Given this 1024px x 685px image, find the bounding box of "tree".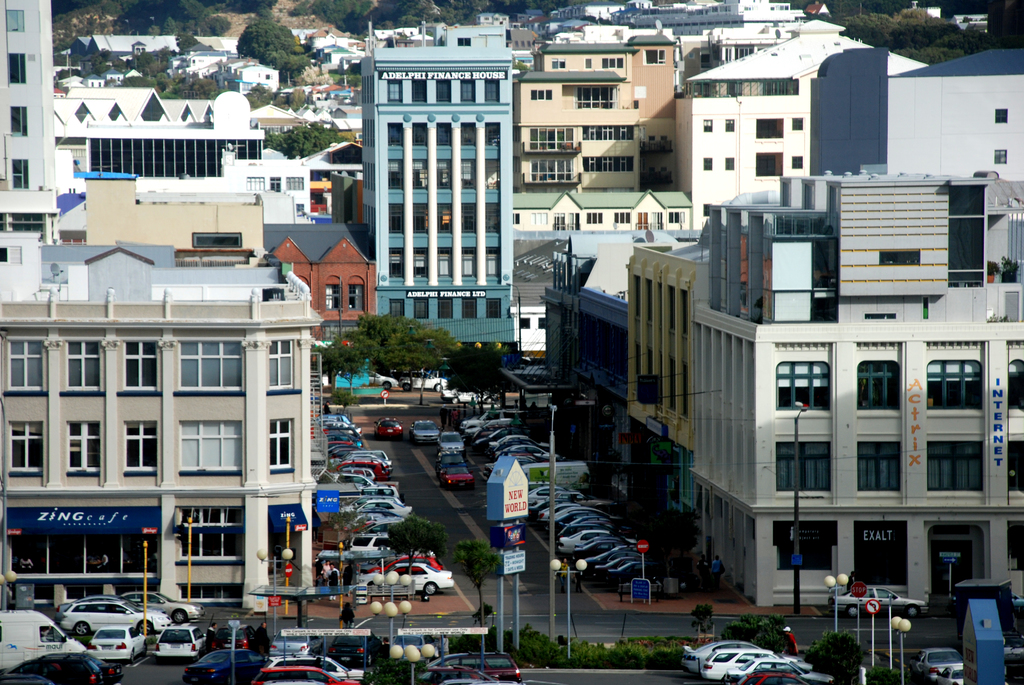
pyautogui.locateOnScreen(326, 315, 452, 374).
